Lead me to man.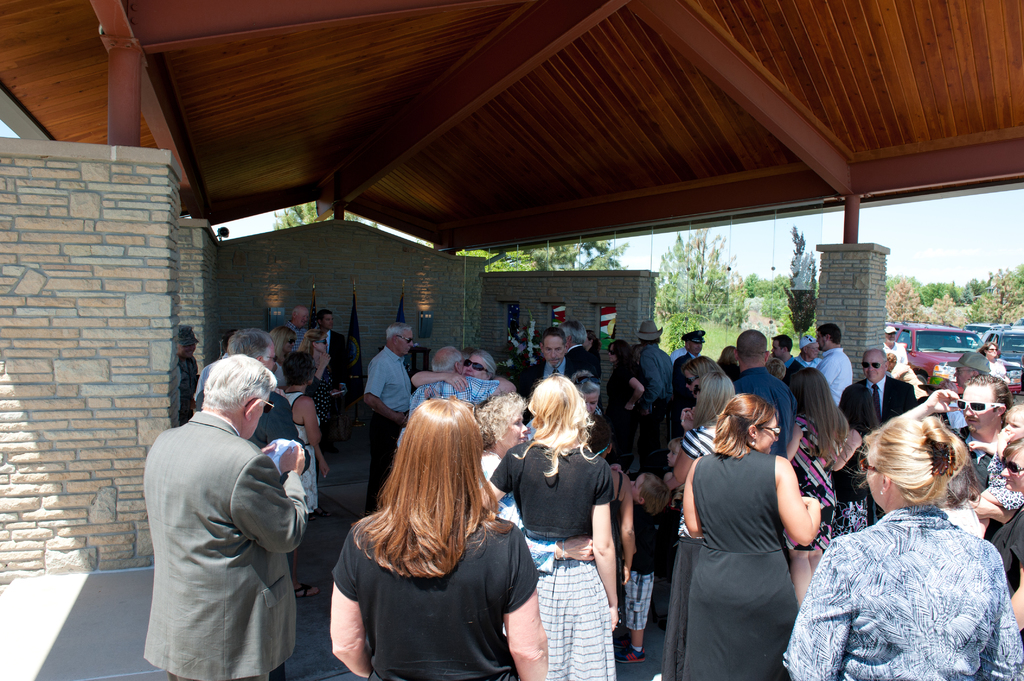
Lead to {"x1": 141, "y1": 352, "x2": 310, "y2": 680}.
